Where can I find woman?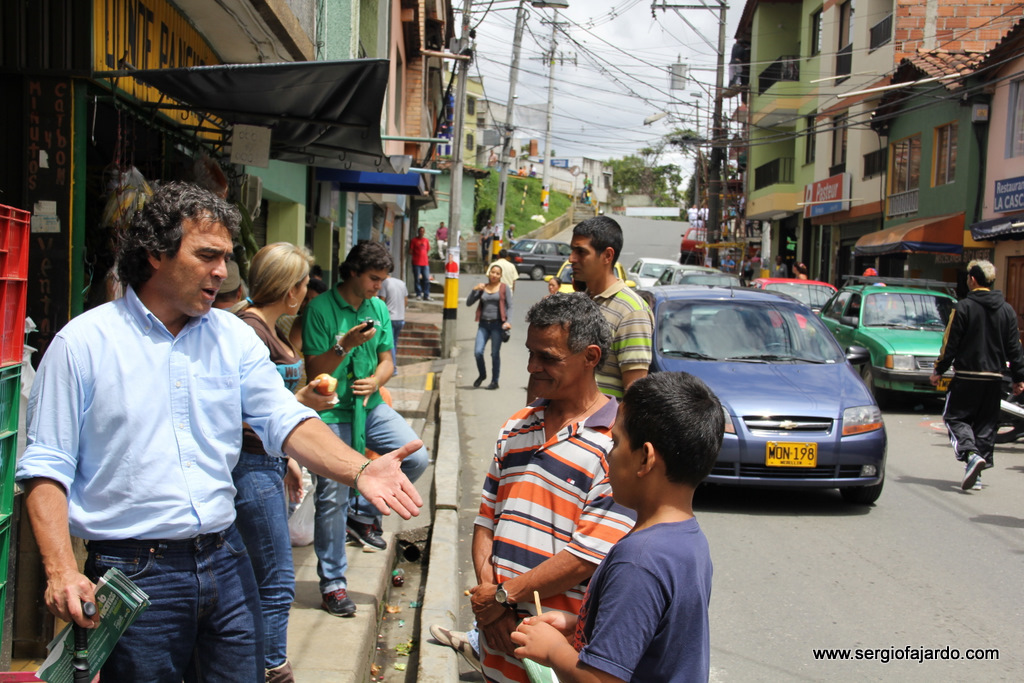
You can find it at left=791, top=261, right=808, bottom=294.
